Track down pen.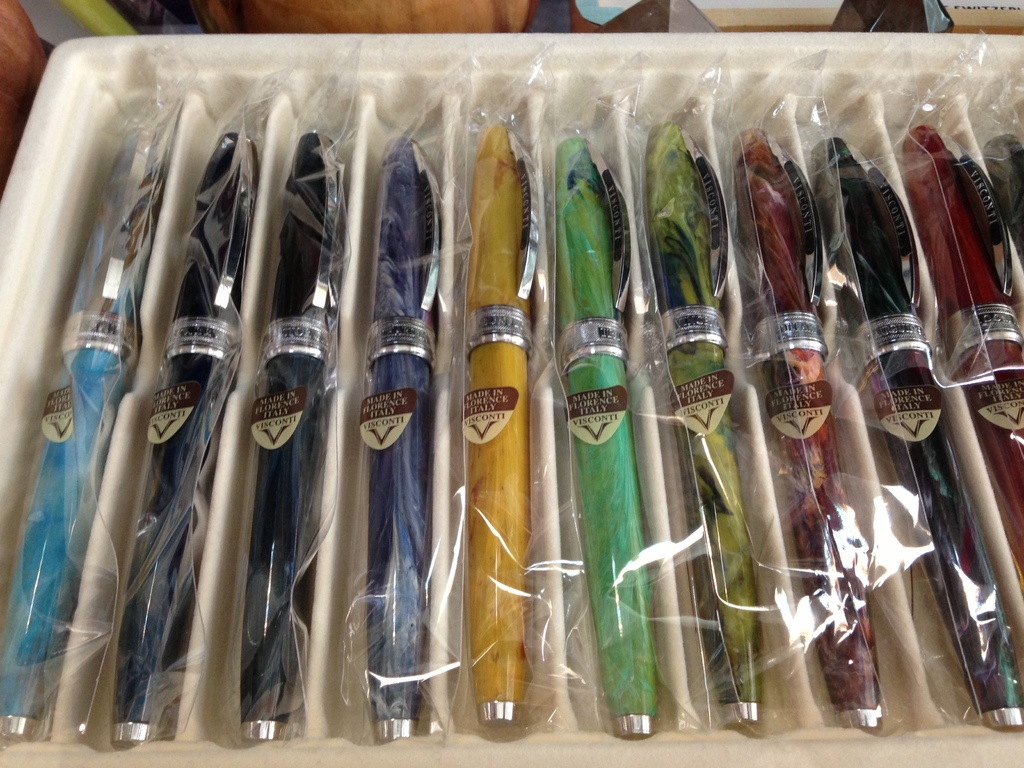
Tracked to Rect(17, 99, 177, 759).
